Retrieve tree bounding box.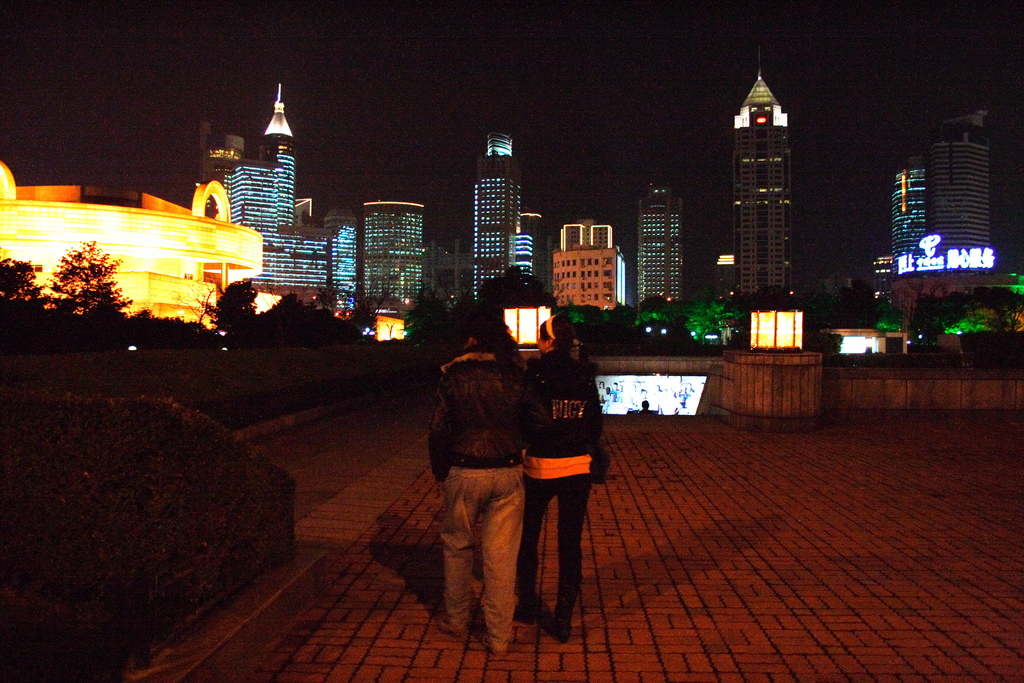
Bounding box: detection(34, 242, 143, 352).
